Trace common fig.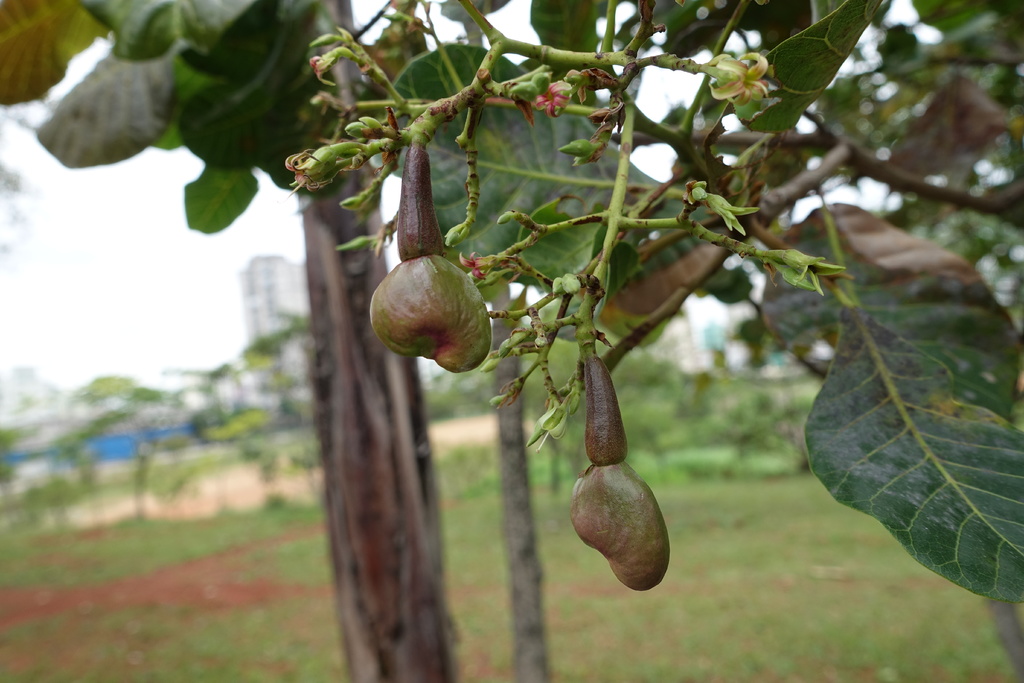
Traced to box(570, 461, 669, 591).
